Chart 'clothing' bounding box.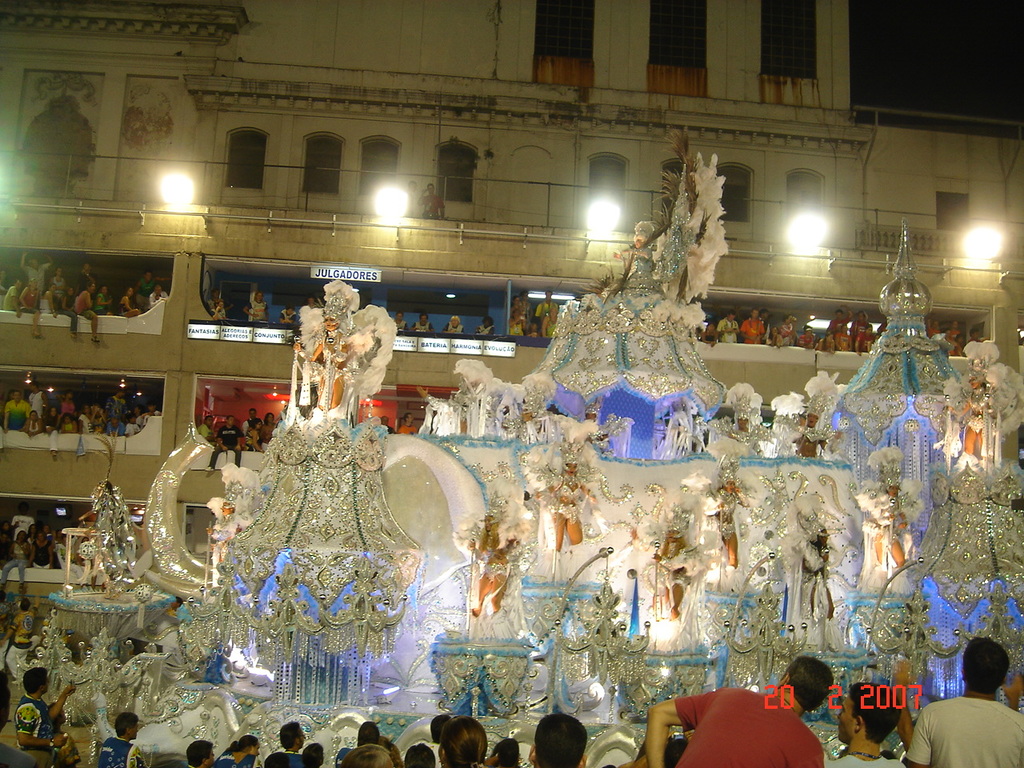
Charted: x1=901 y1=694 x2=1023 y2=767.
